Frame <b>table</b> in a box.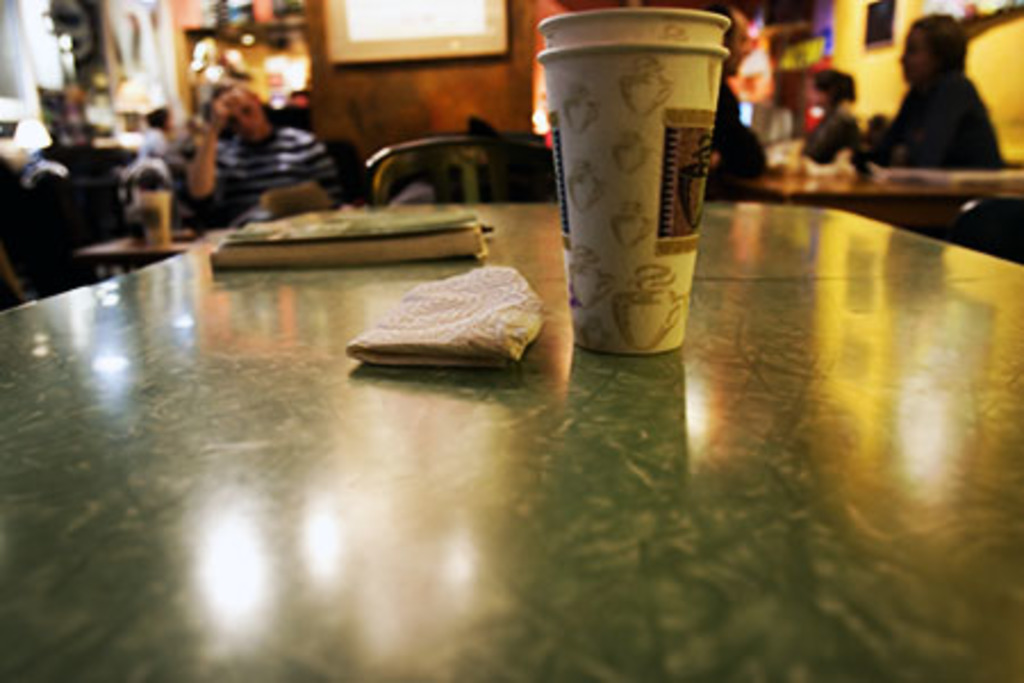
left=0, top=191, right=1022, bottom=681.
